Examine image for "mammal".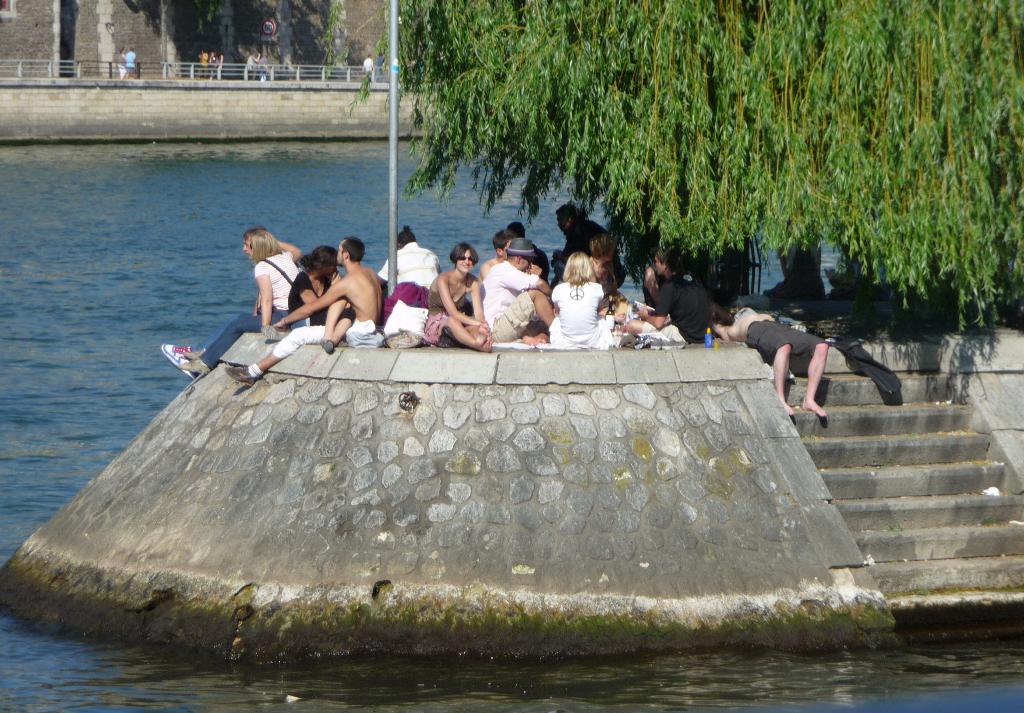
Examination result: {"left": 176, "top": 230, "right": 299, "bottom": 375}.
